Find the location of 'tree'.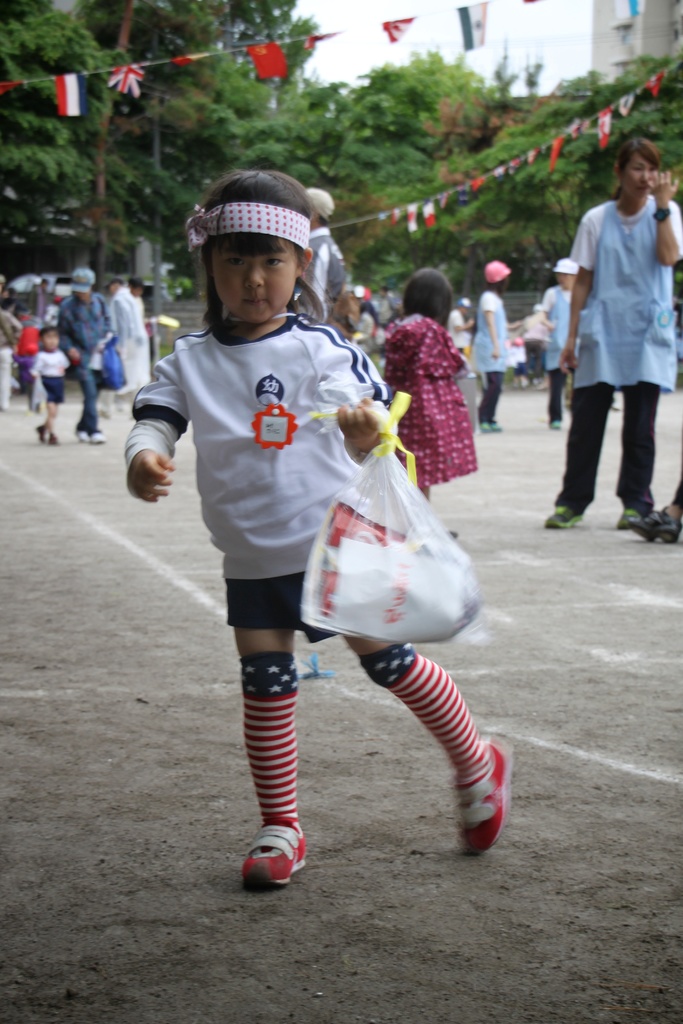
Location: 332,35,680,326.
